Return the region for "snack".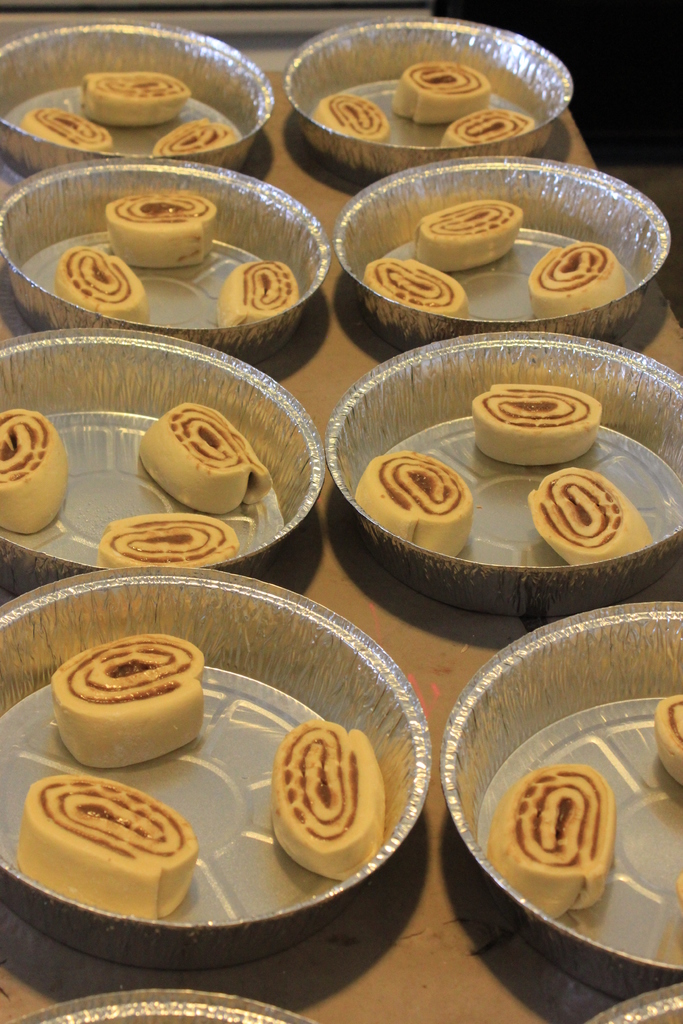
box(400, 64, 495, 127).
